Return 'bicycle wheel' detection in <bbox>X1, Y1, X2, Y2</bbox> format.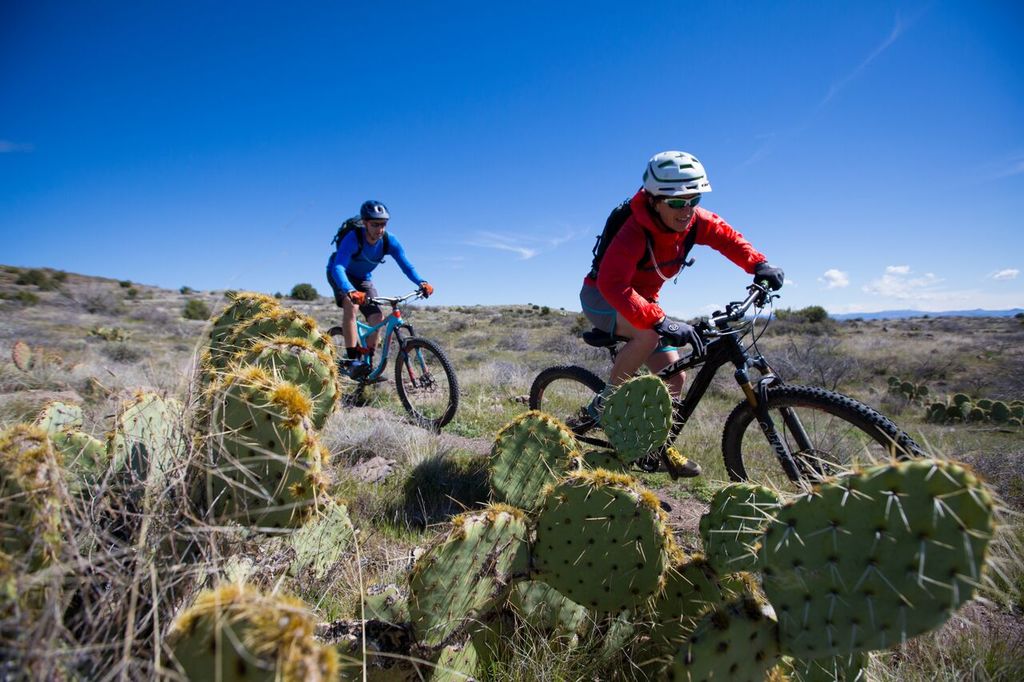
<bbox>526, 362, 626, 466</bbox>.
